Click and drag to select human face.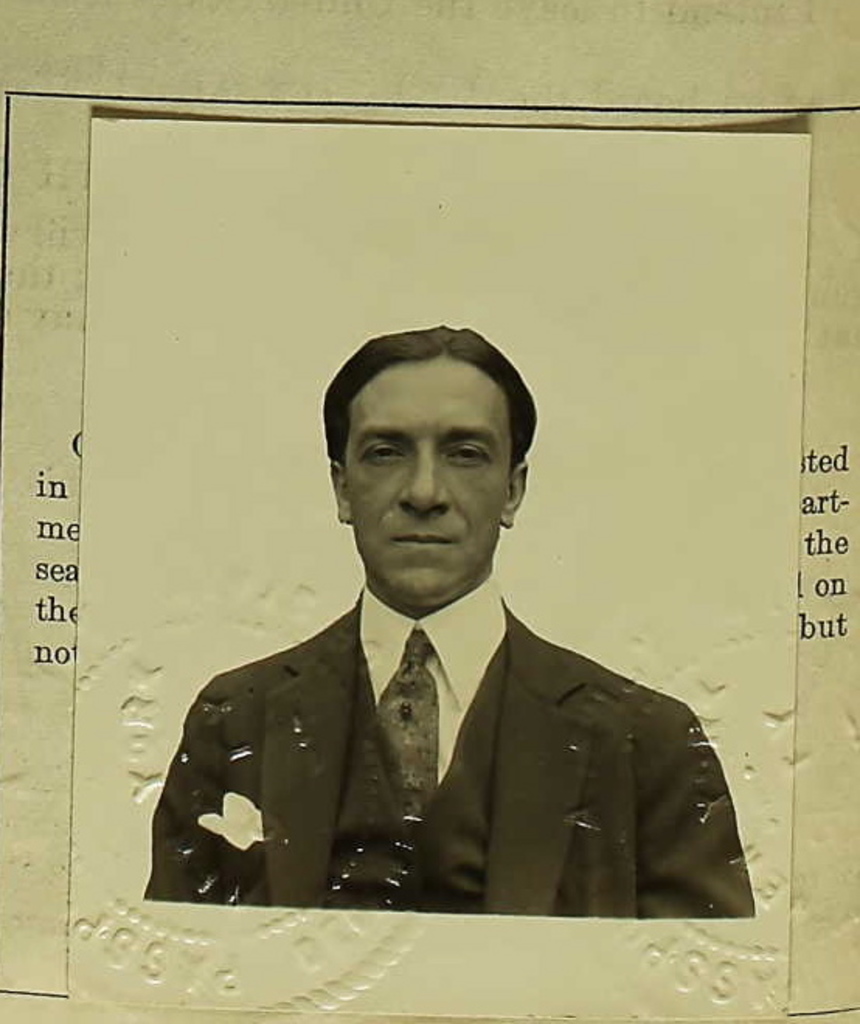
Selection: l=346, t=360, r=517, b=599.
